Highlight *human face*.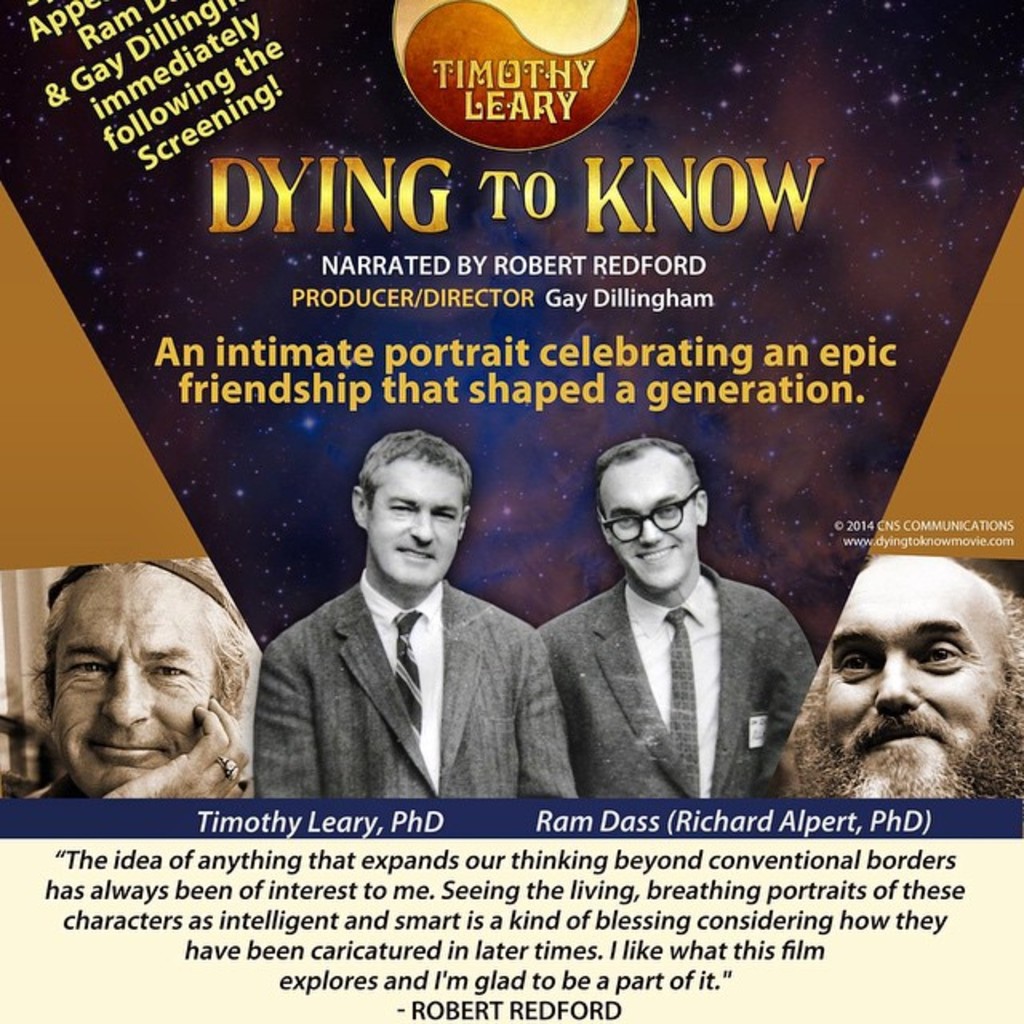
Highlighted region: <bbox>363, 448, 472, 589</bbox>.
